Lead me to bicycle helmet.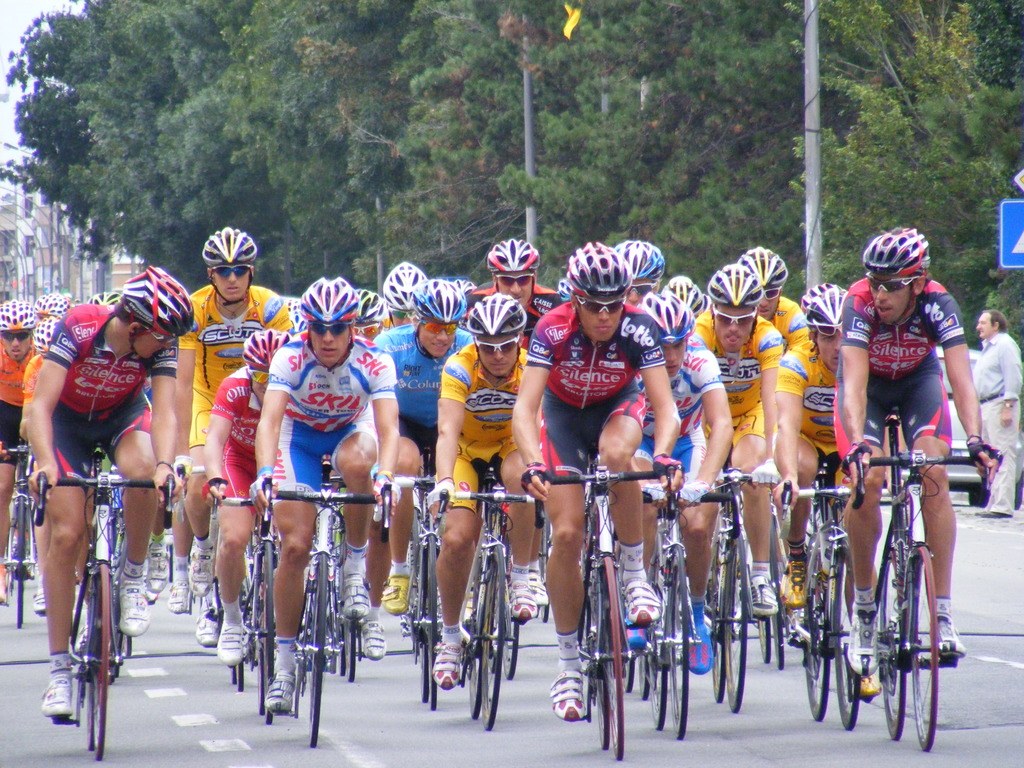
Lead to 641,290,692,335.
